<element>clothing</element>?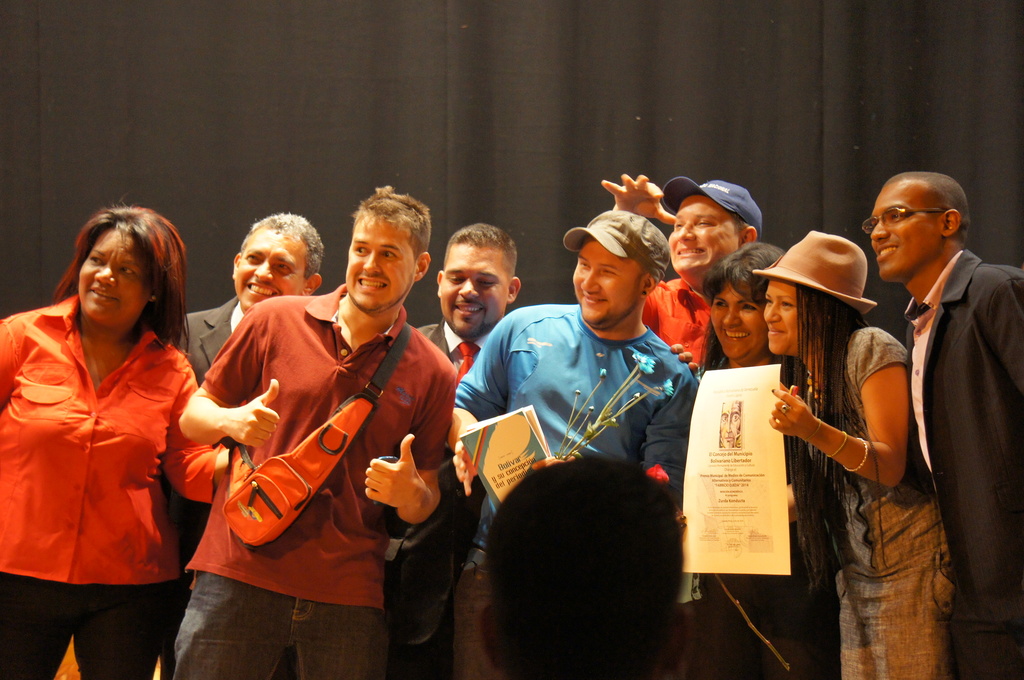
[left=390, top=324, right=497, bottom=672]
